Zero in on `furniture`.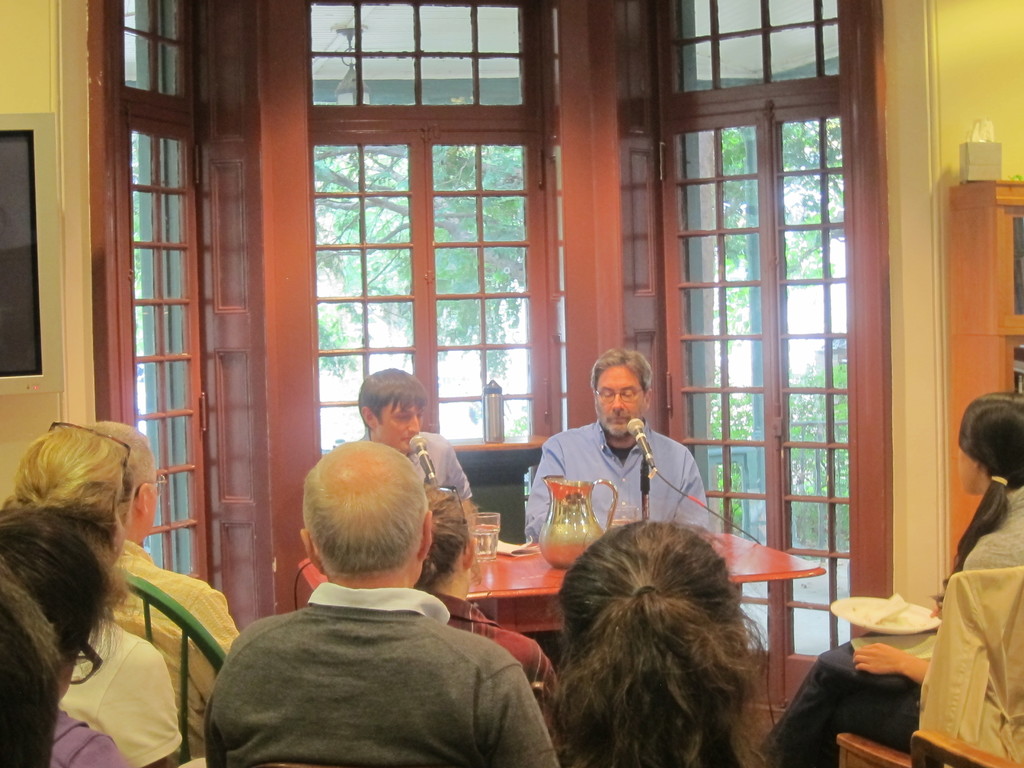
Zeroed in: 118/569/223/767.
